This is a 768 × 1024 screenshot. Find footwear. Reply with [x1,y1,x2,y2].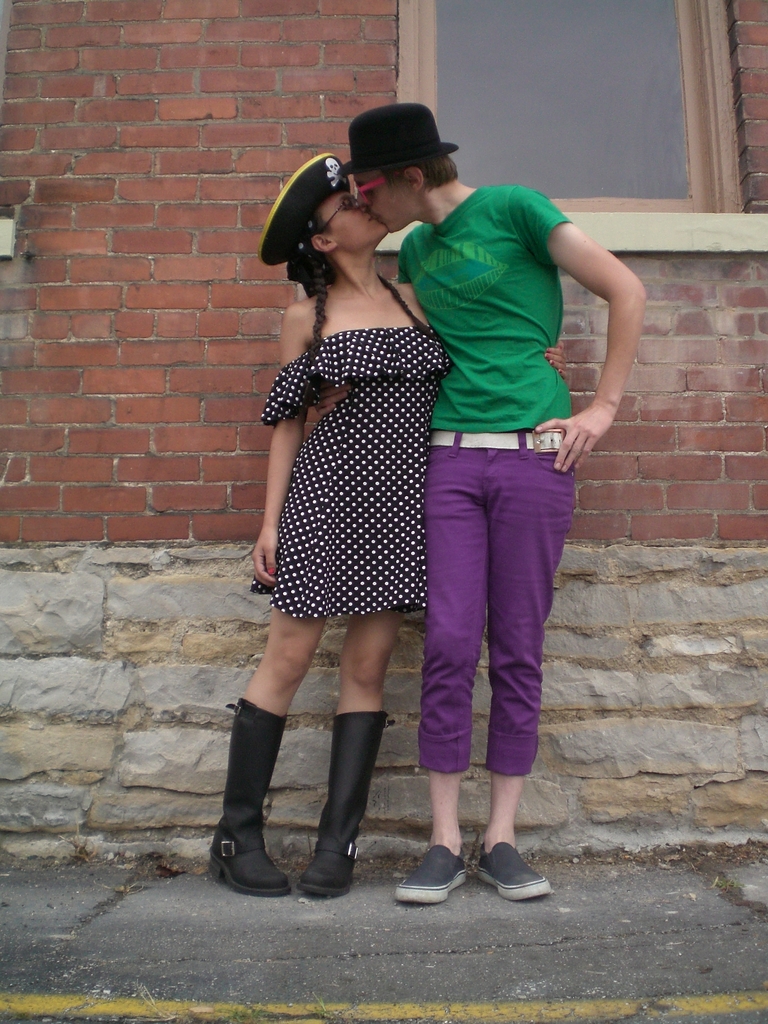
[300,706,392,893].
